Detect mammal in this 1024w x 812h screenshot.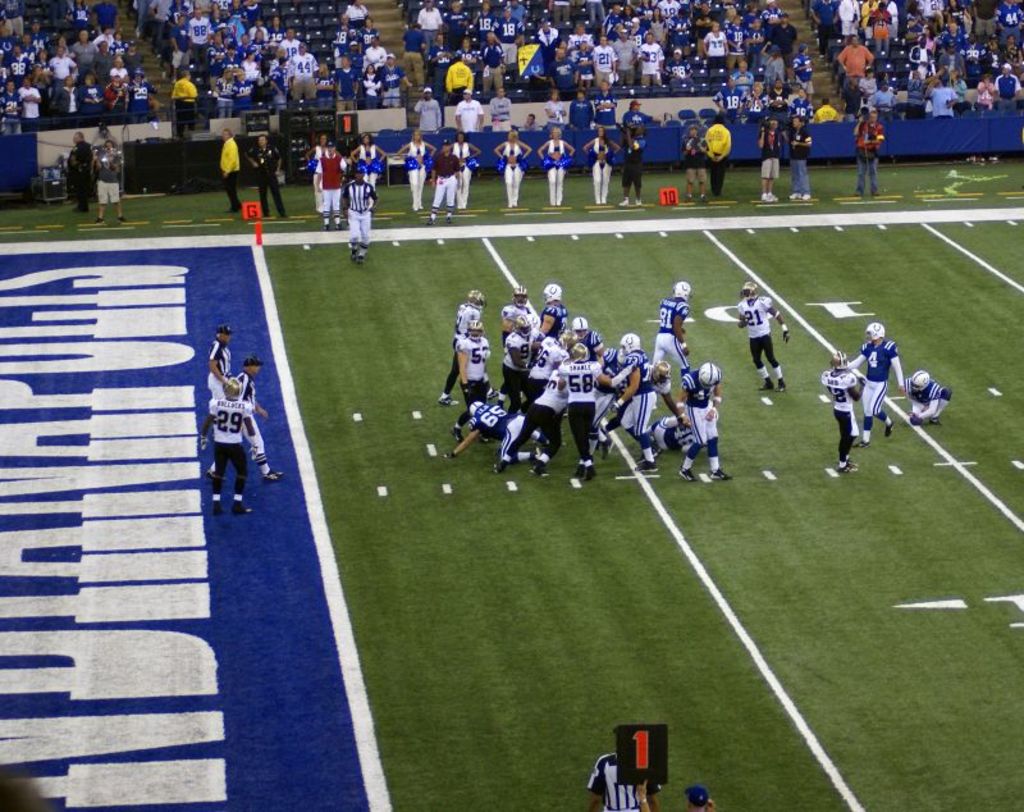
Detection: x1=449, y1=316, x2=493, y2=437.
